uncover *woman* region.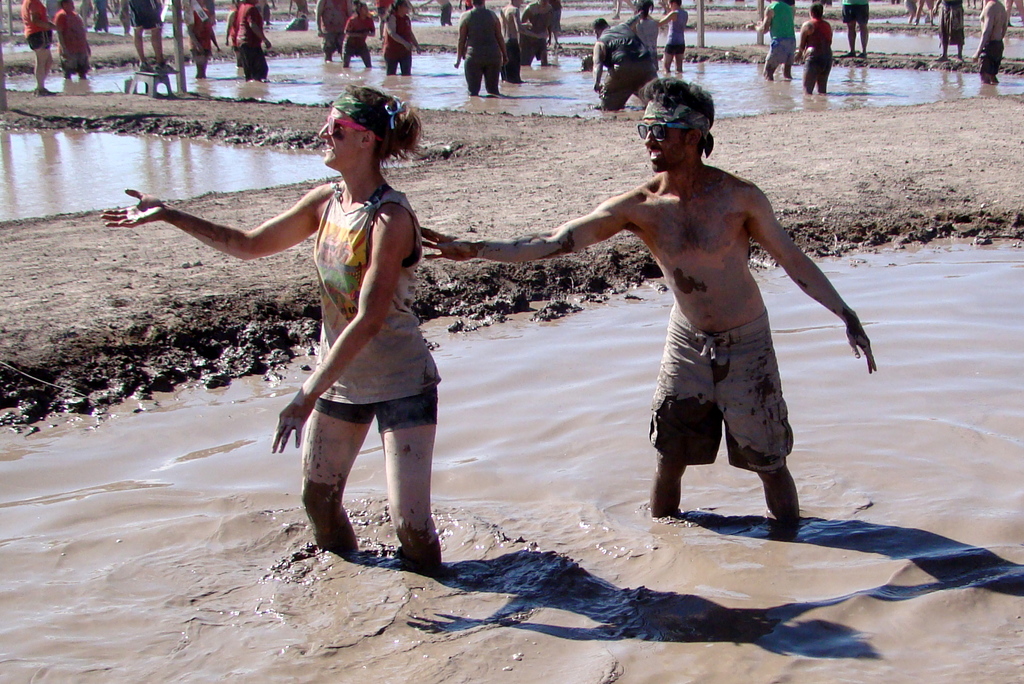
Uncovered: box=[50, 0, 92, 81].
